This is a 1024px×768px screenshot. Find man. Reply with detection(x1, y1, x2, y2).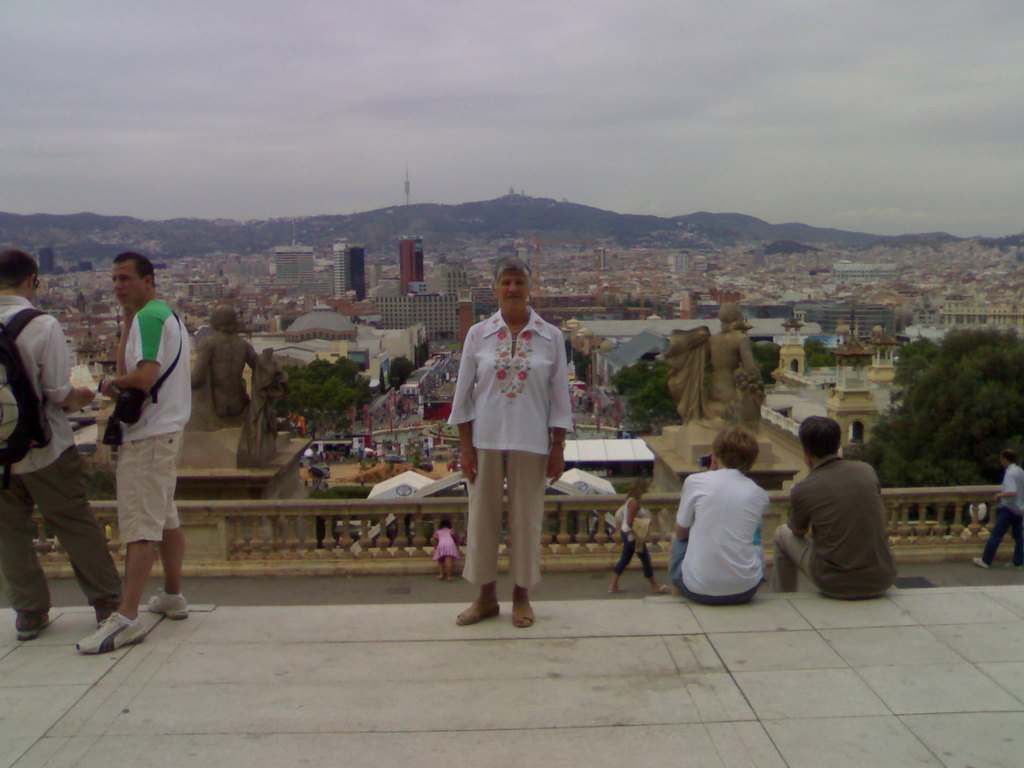
detection(973, 456, 1023, 573).
